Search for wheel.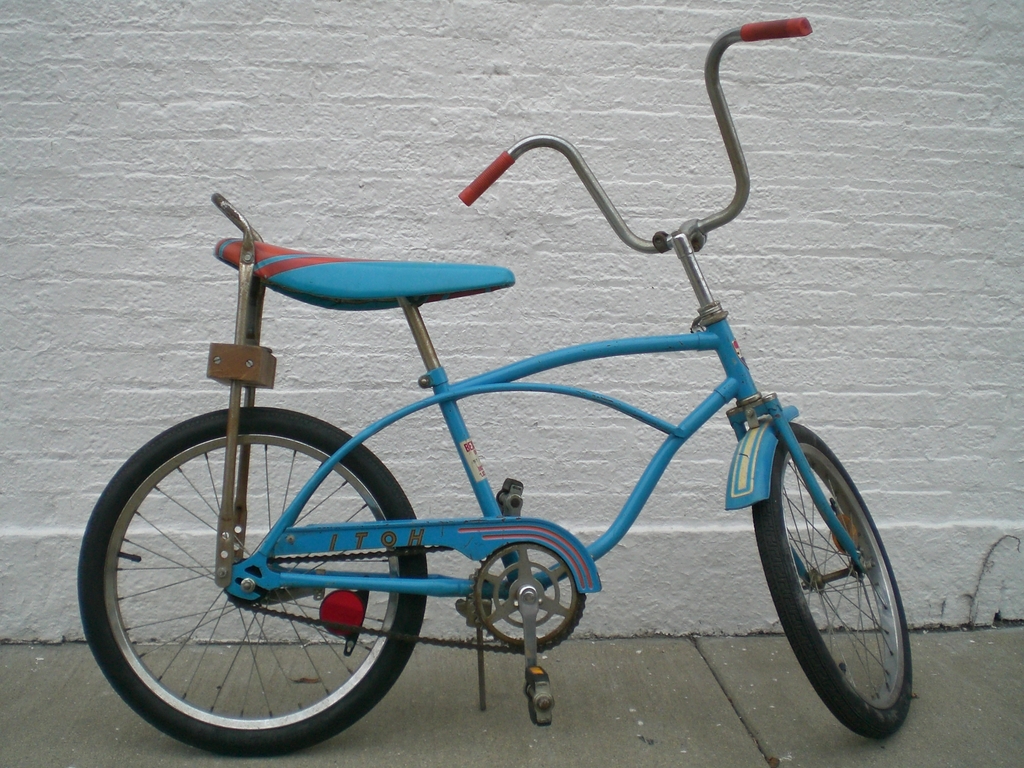
Found at pyautogui.locateOnScreen(758, 436, 905, 726).
